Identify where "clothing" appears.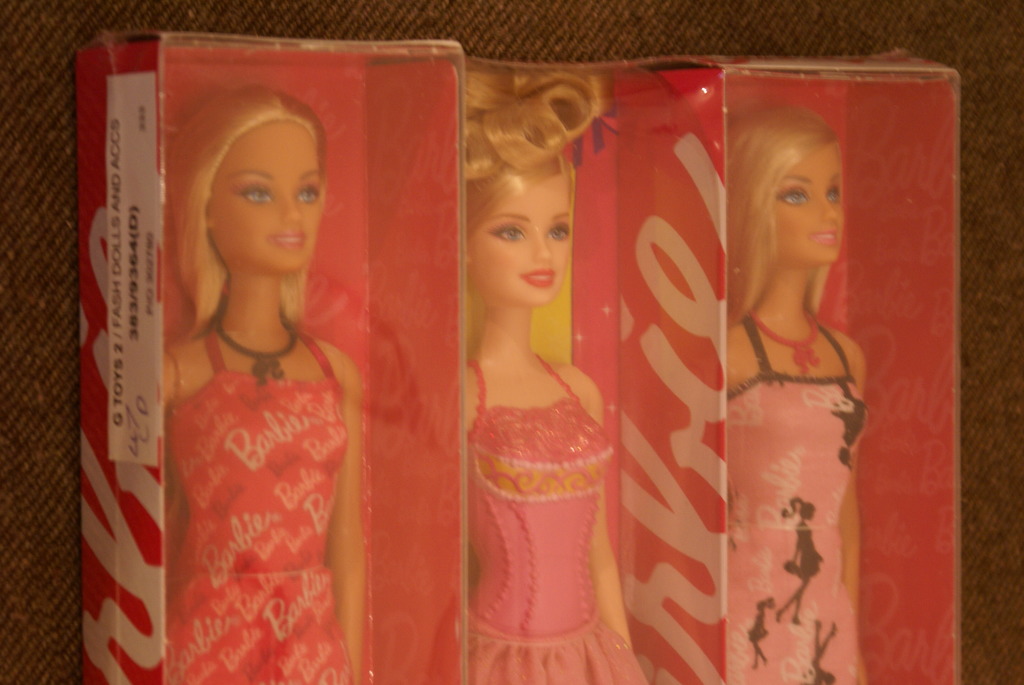
Appears at region(157, 320, 360, 684).
